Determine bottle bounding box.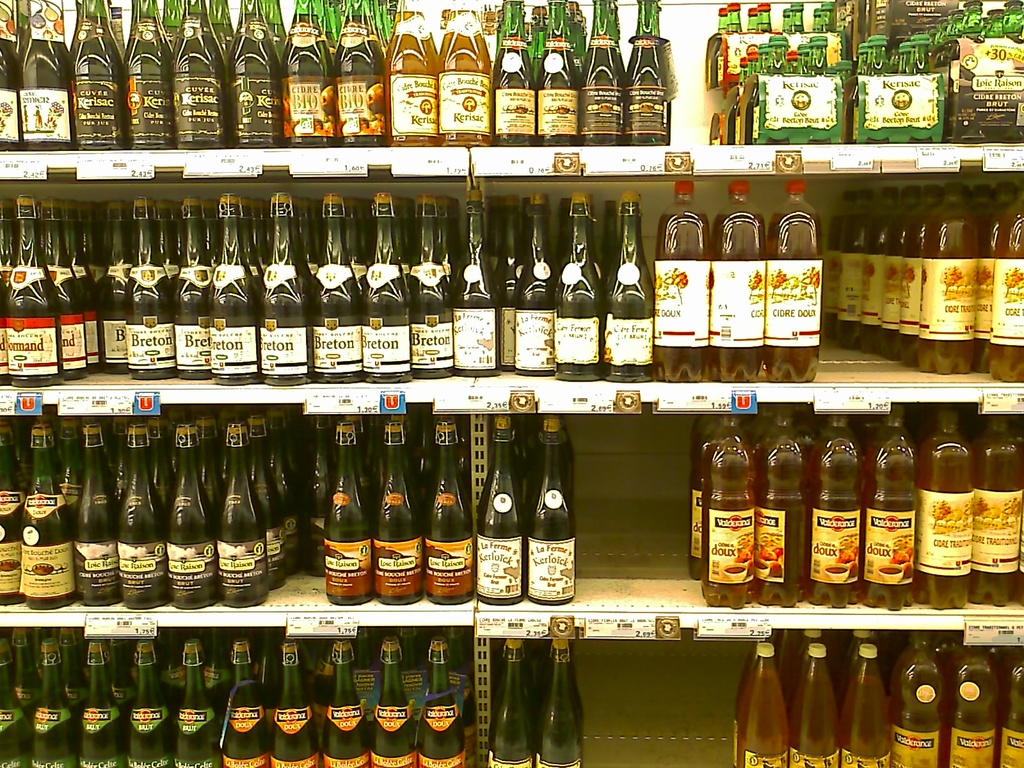
Determined: [941,646,998,767].
